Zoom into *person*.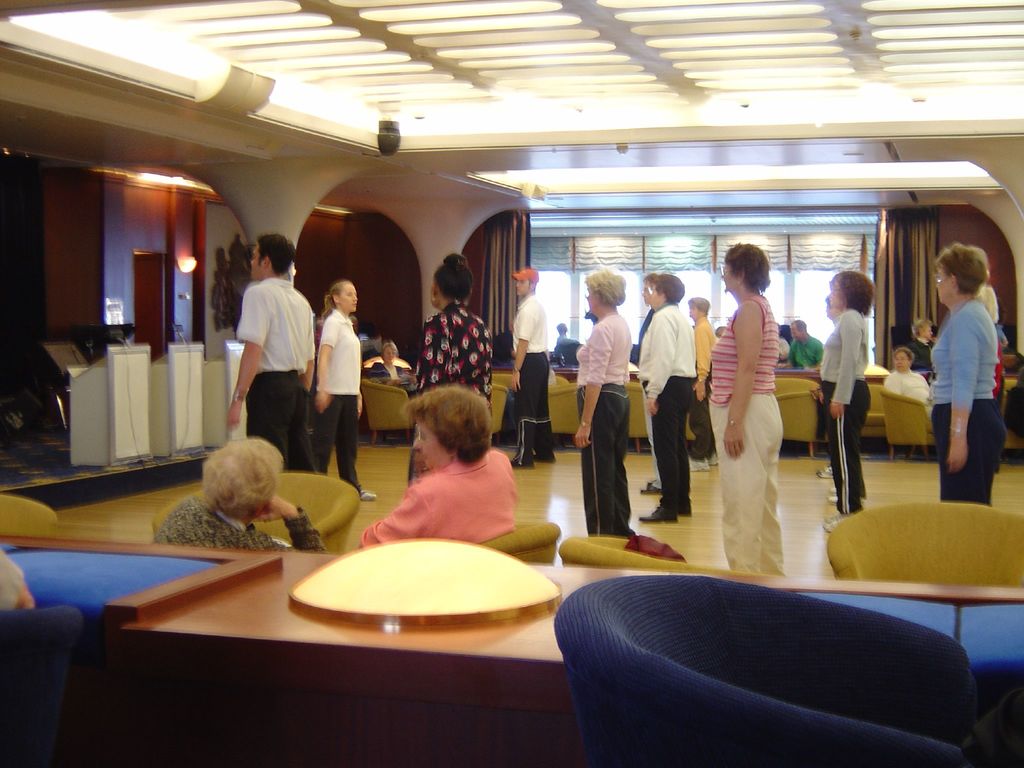
Zoom target: box(497, 268, 557, 471).
